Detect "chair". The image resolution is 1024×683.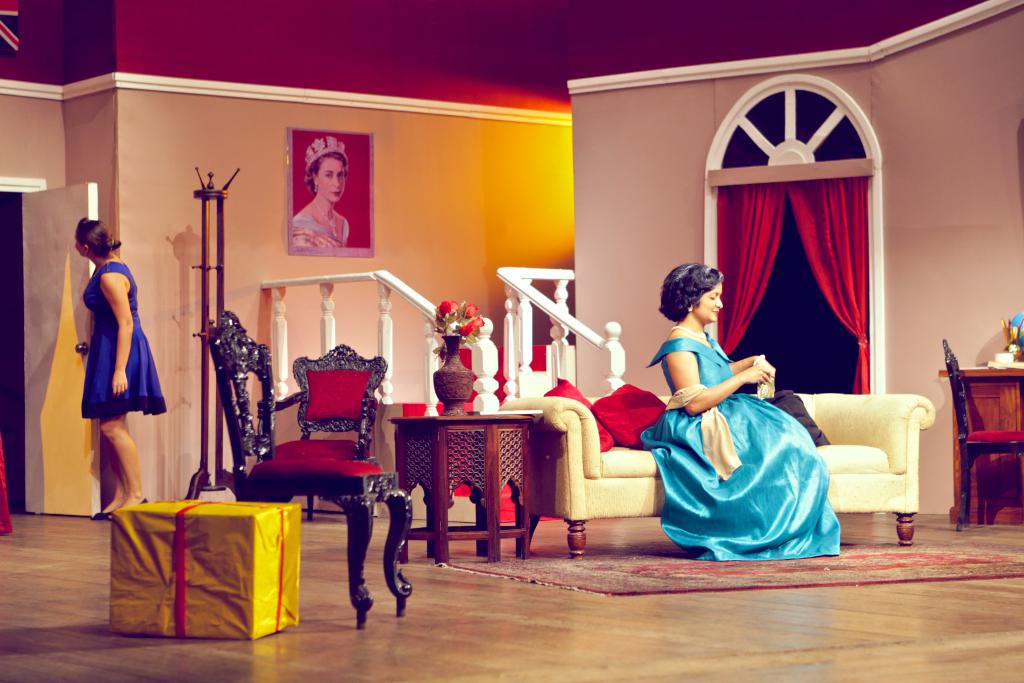
detection(942, 335, 1021, 532).
